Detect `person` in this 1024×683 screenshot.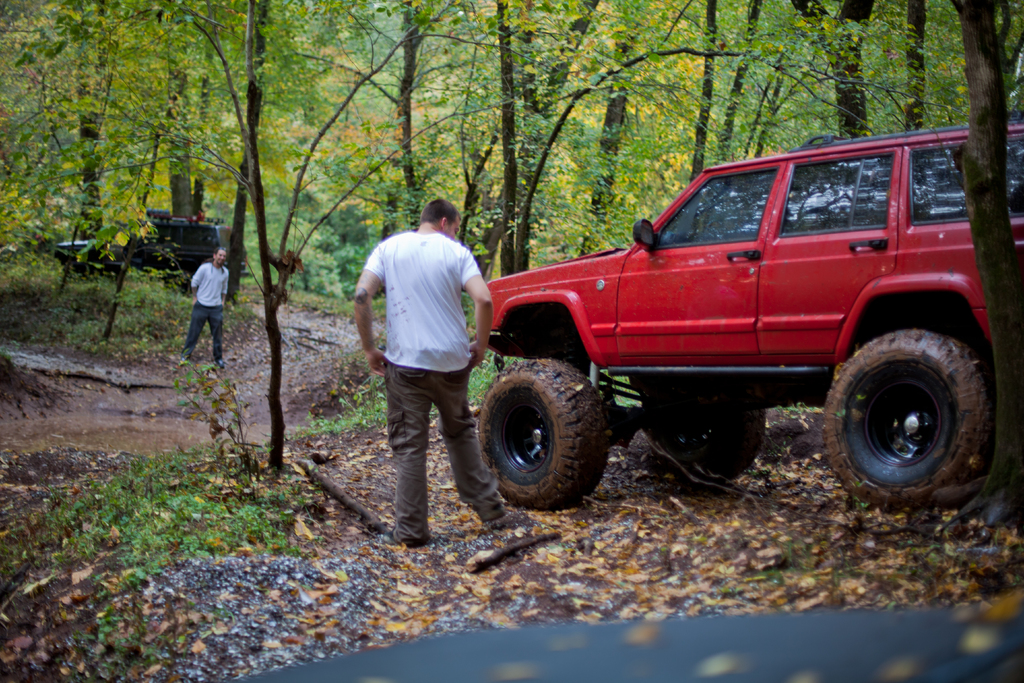
Detection: select_region(348, 198, 517, 550).
